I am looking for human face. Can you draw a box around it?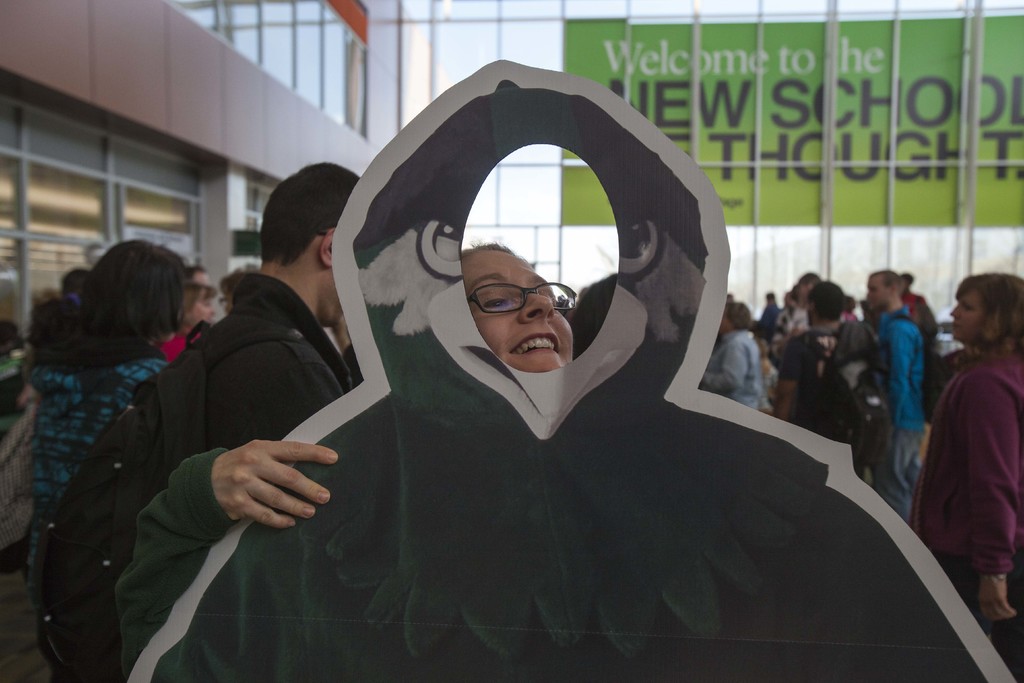
Sure, the bounding box is 460/249/567/375.
